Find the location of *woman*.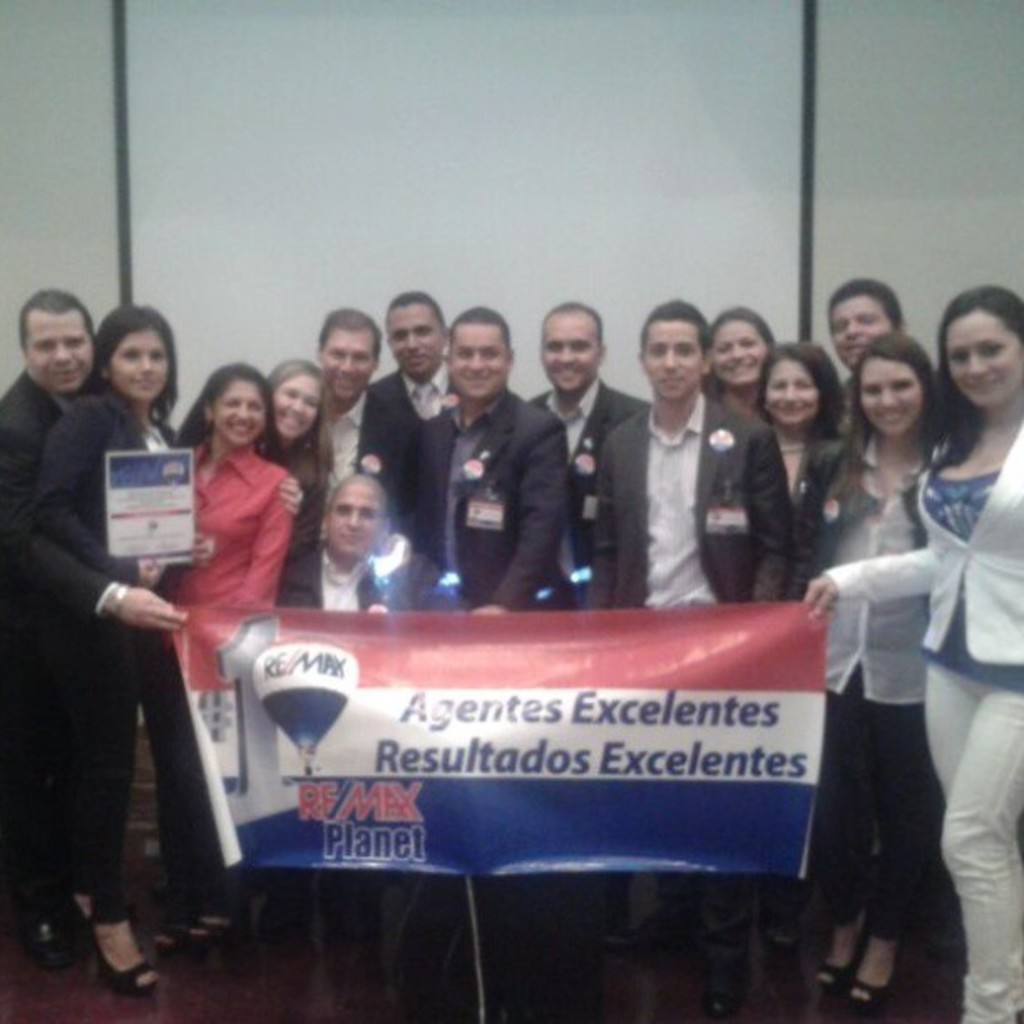
Location: crop(801, 276, 1022, 1022).
